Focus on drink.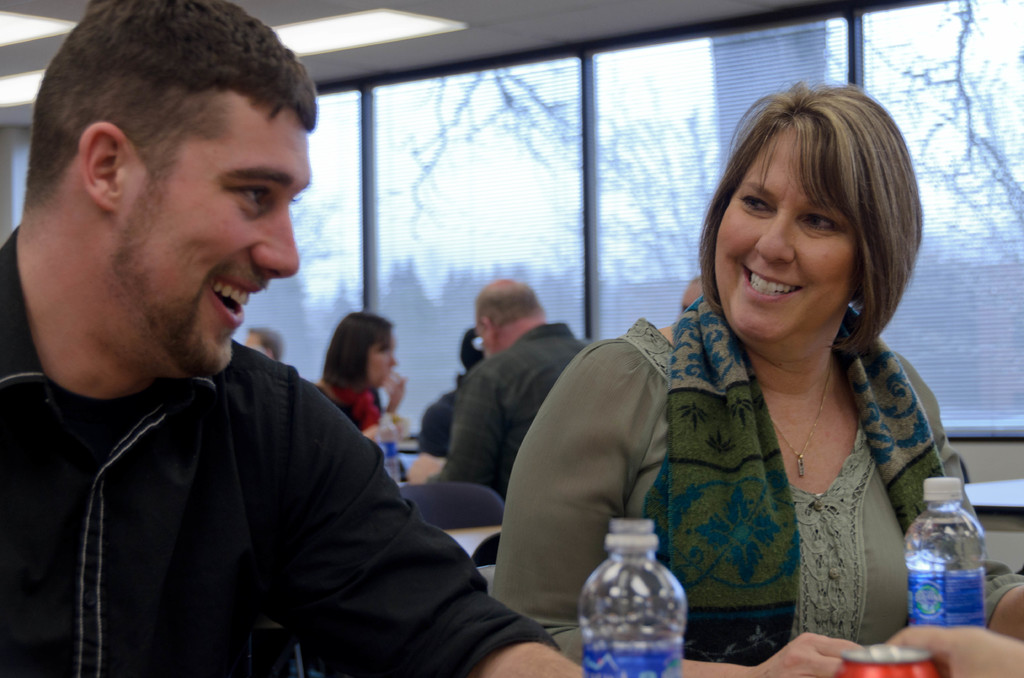
Focused at x1=905 y1=478 x2=988 y2=643.
